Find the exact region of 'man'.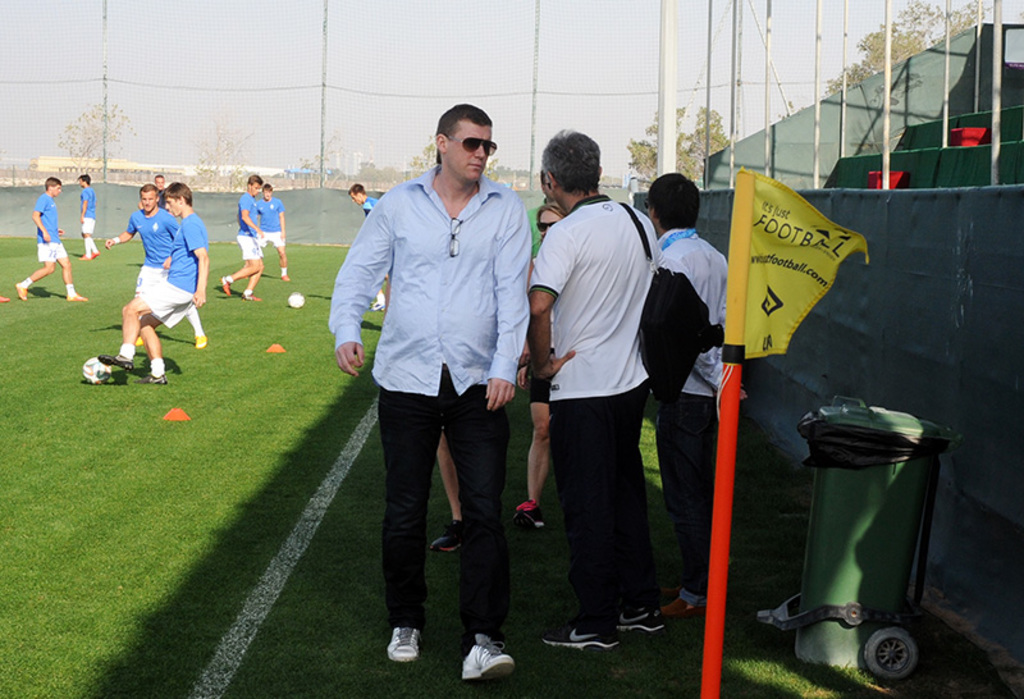
Exact region: <box>17,174,88,300</box>.
